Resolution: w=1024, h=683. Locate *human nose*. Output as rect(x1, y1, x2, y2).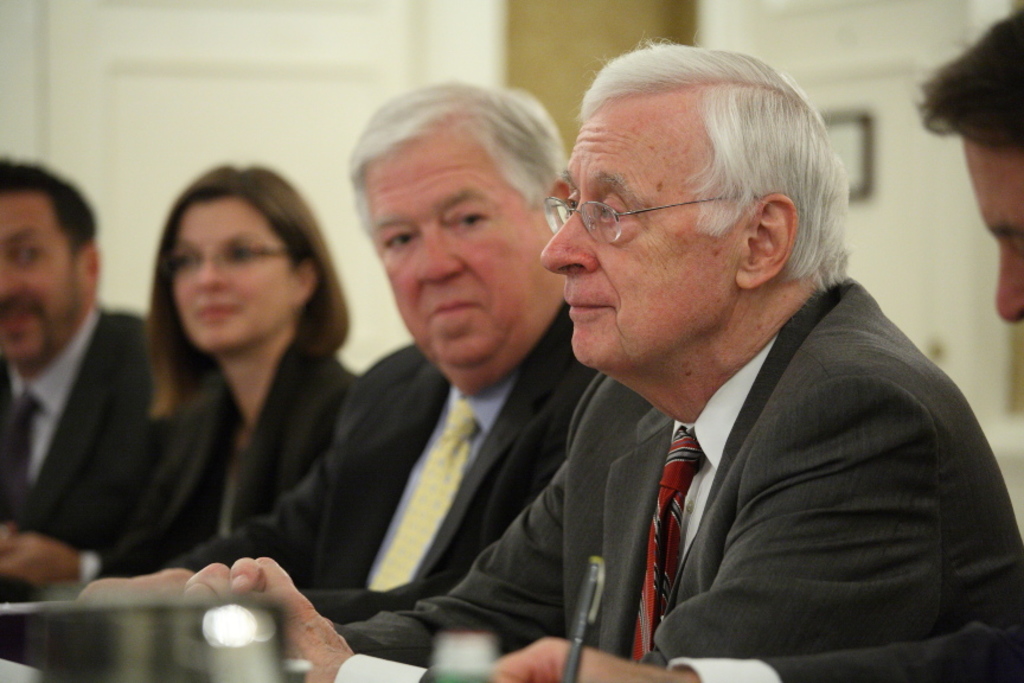
rect(994, 250, 1023, 327).
